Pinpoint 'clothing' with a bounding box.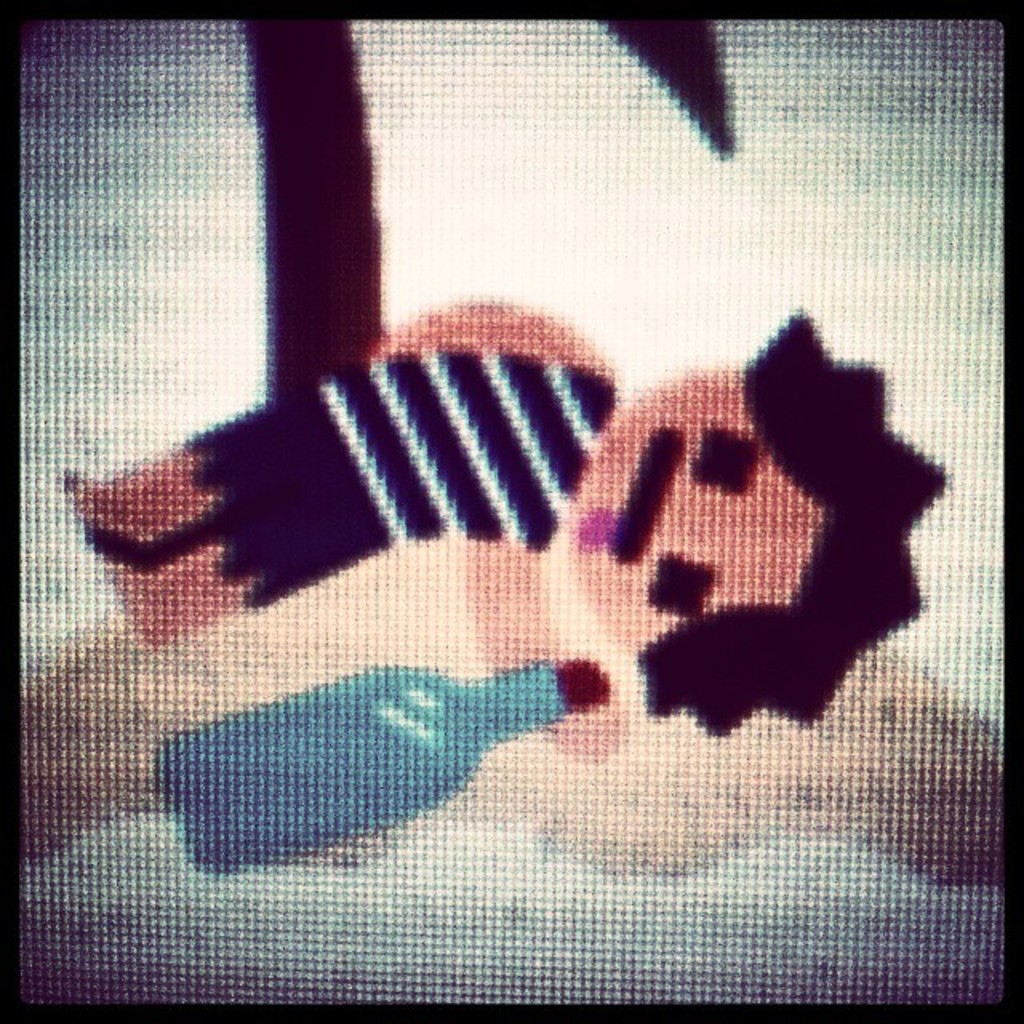
BBox(69, 298, 648, 874).
